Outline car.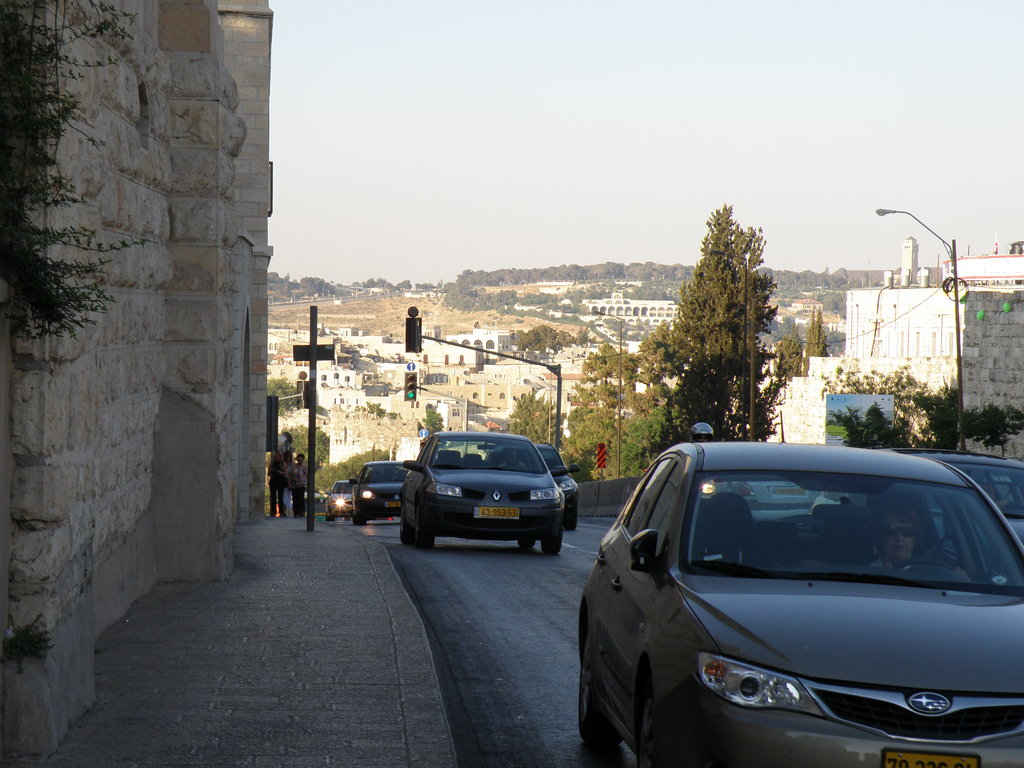
Outline: BBox(711, 470, 838, 516).
